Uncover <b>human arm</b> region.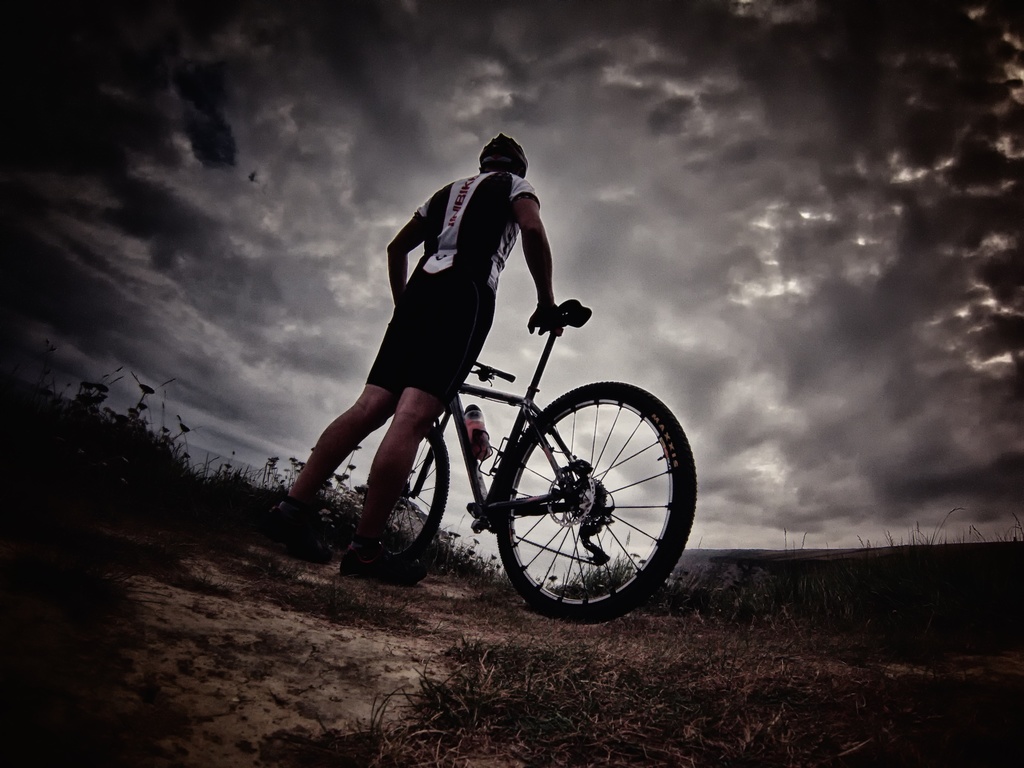
Uncovered: {"x1": 522, "y1": 177, "x2": 559, "y2": 337}.
